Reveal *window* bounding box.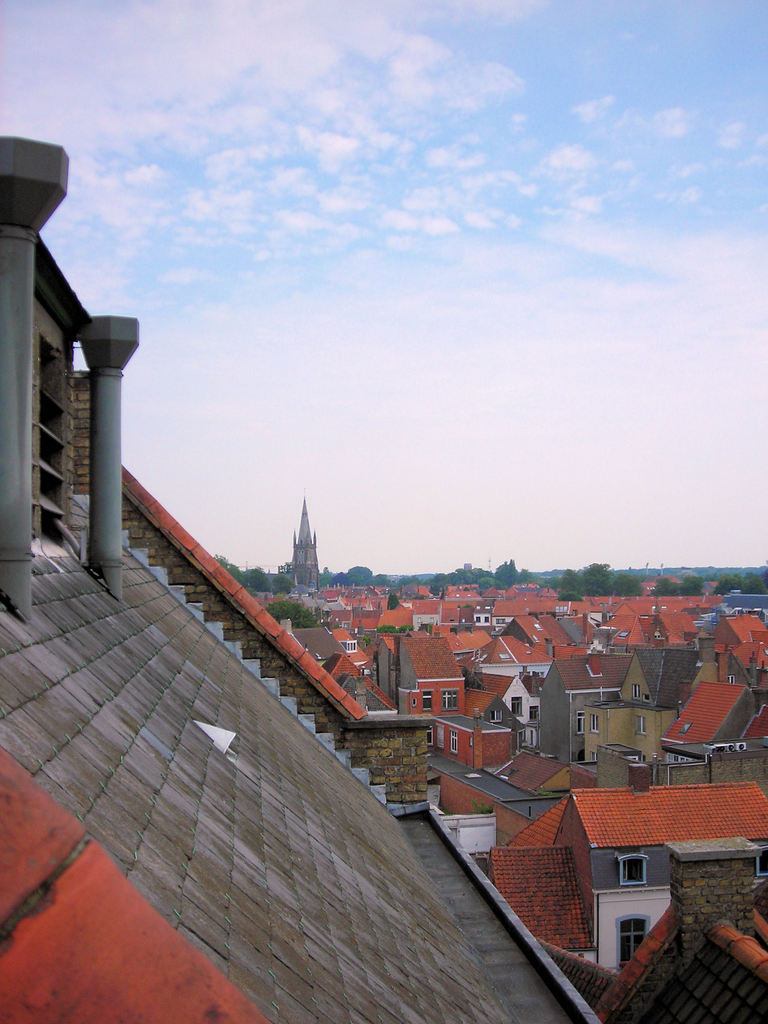
Revealed: box=[513, 697, 524, 712].
